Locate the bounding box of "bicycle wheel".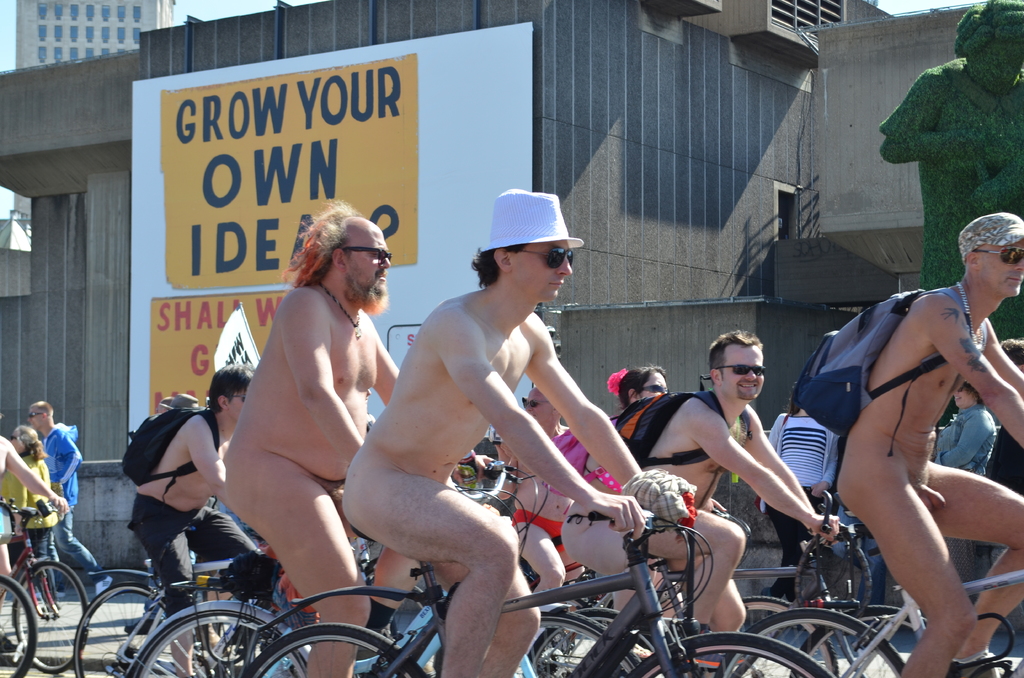
Bounding box: left=741, top=590, right=840, bottom=677.
